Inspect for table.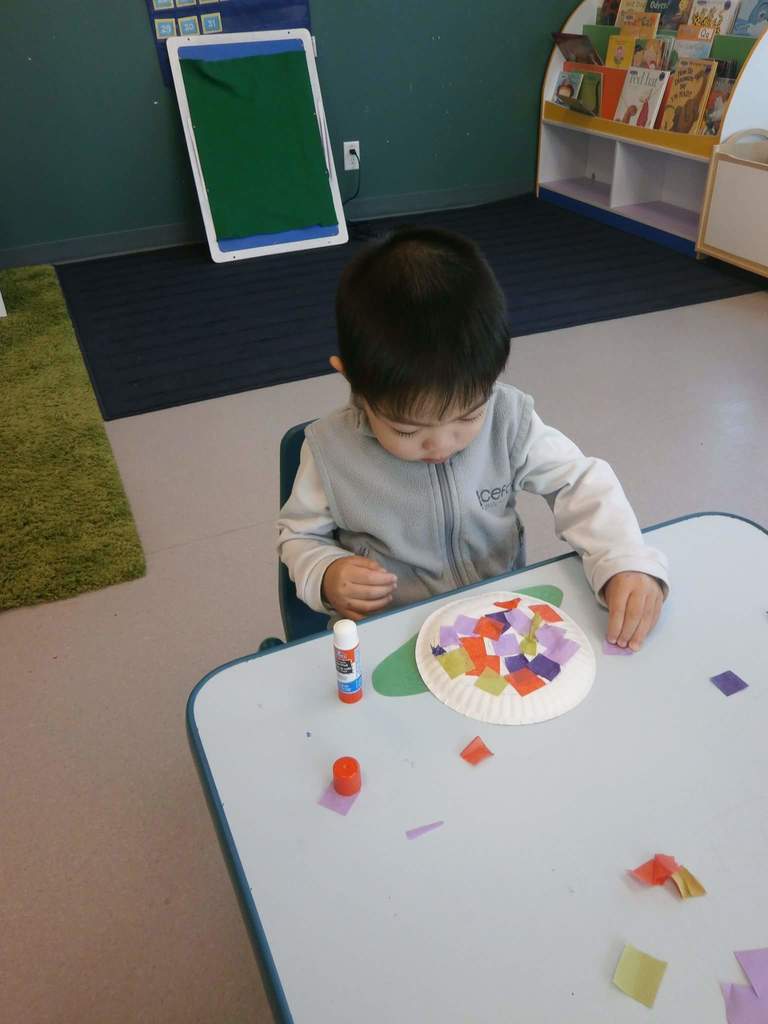
Inspection: x1=188, y1=509, x2=767, y2=1023.
